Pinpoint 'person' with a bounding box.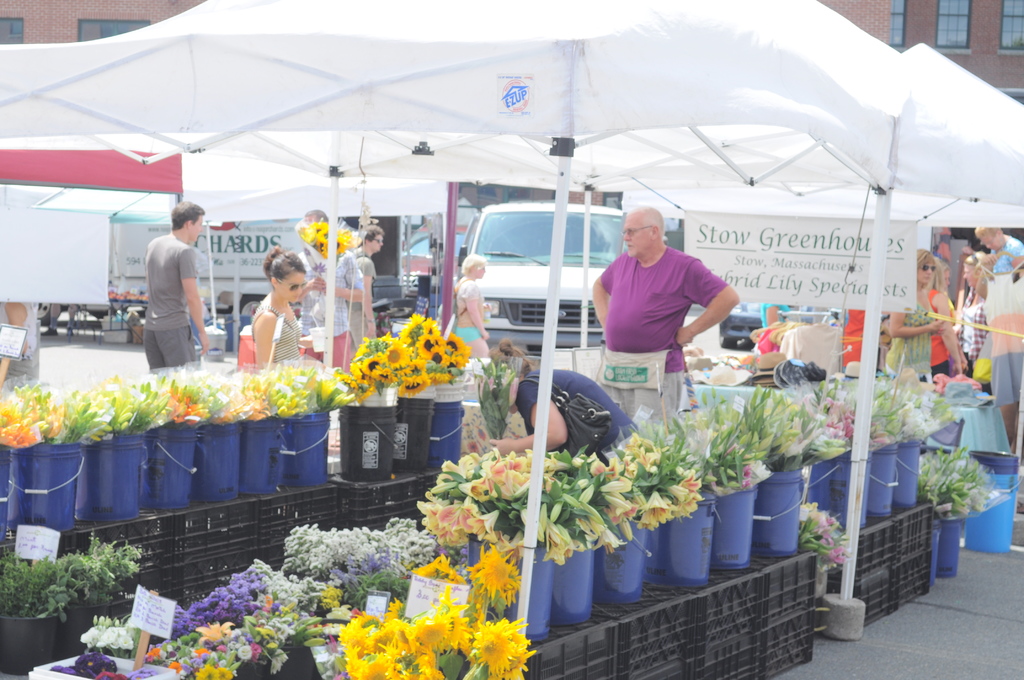
<bbox>467, 336, 627, 463</bbox>.
